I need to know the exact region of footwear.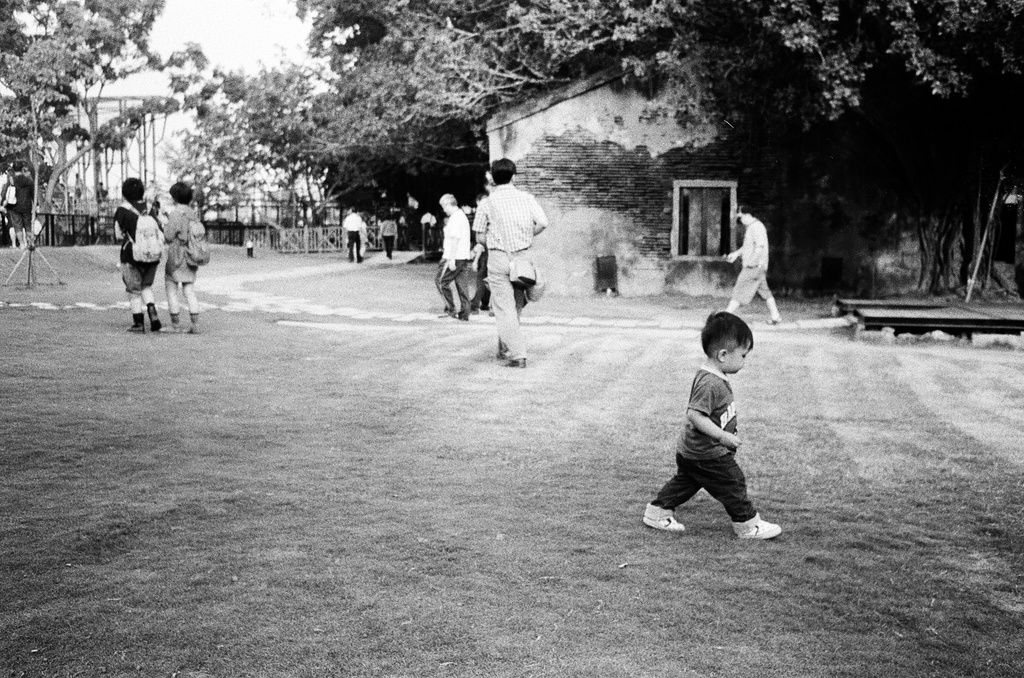
Region: 157:318:182:329.
